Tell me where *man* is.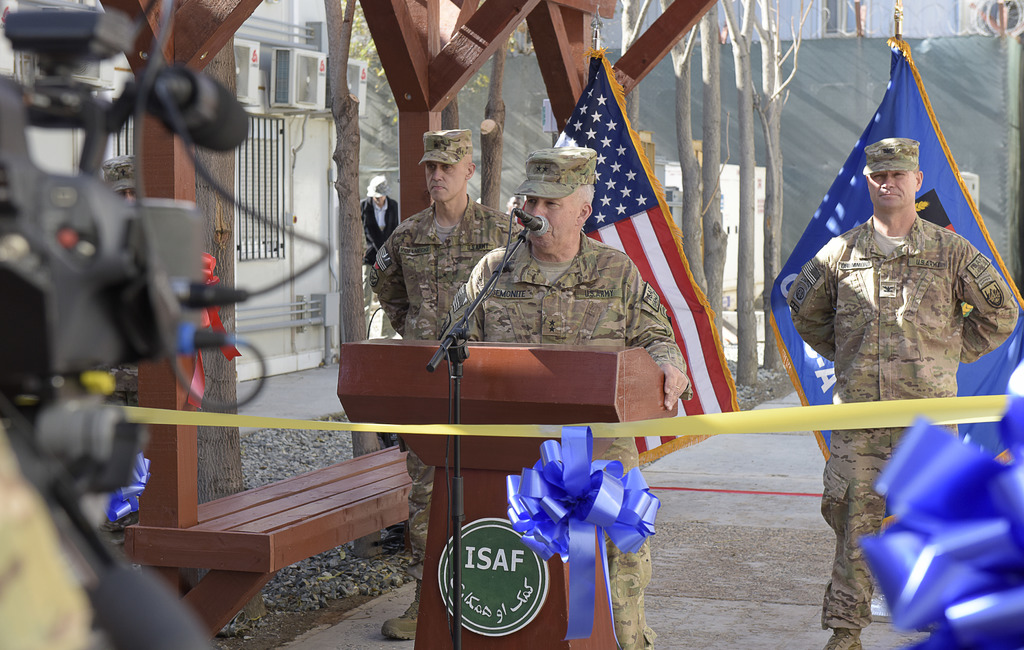
*man* is at l=363, t=170, r=406, b=334.
